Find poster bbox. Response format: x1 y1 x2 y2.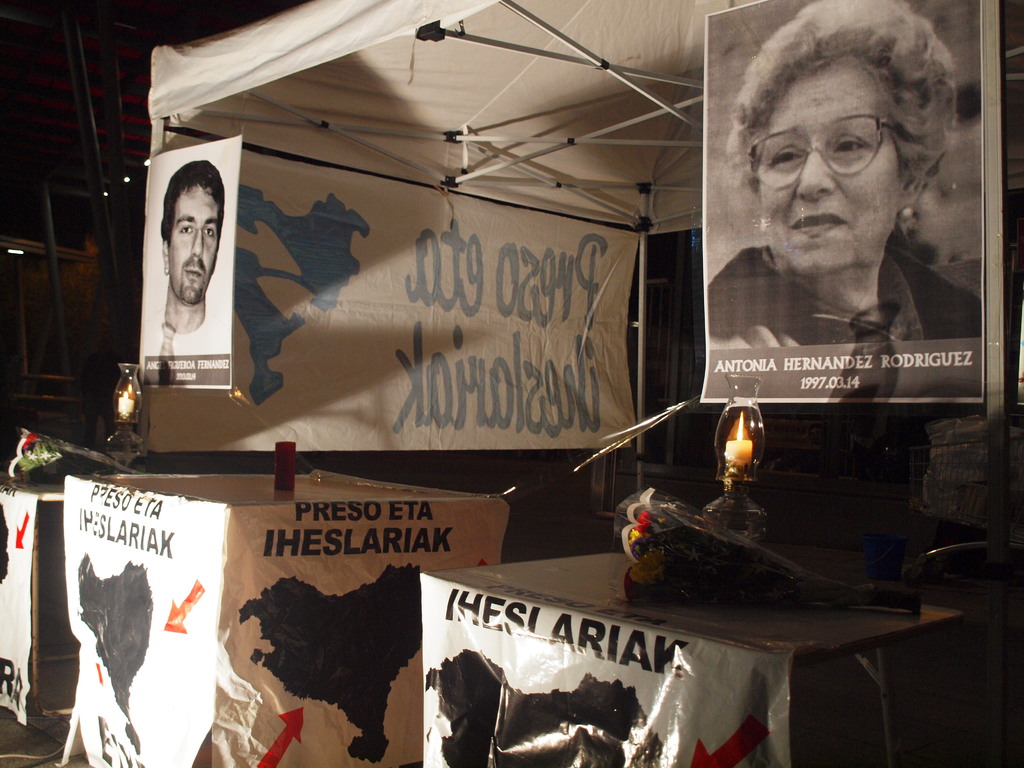
221 499 506 767.
